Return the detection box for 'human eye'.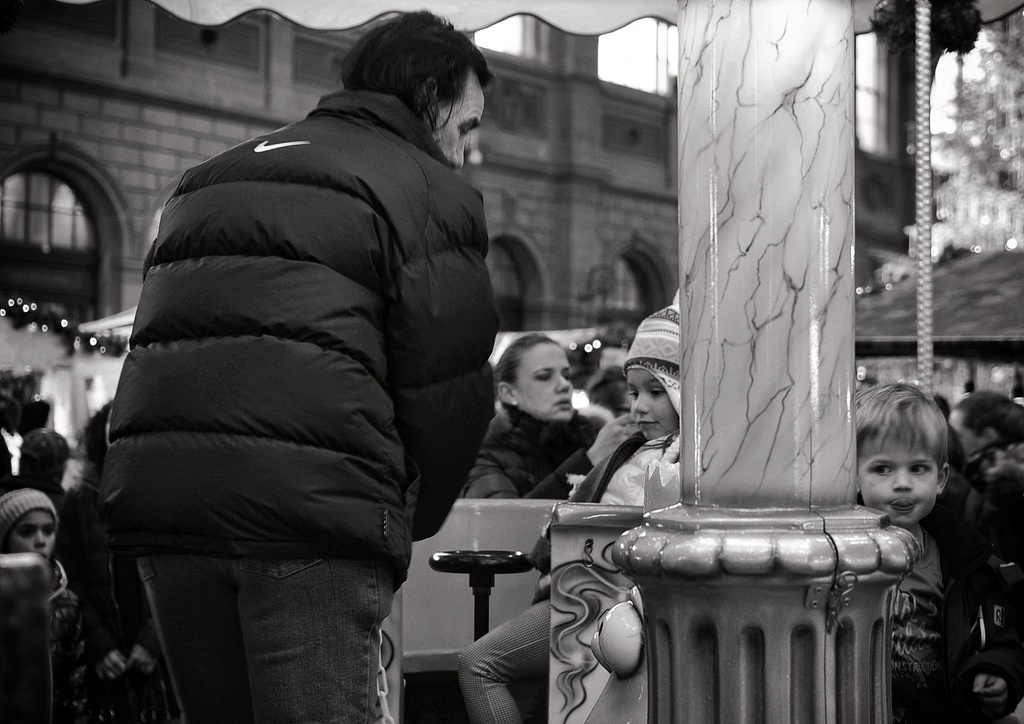
(x1=562, y1=375, x2=570, y2=383).
